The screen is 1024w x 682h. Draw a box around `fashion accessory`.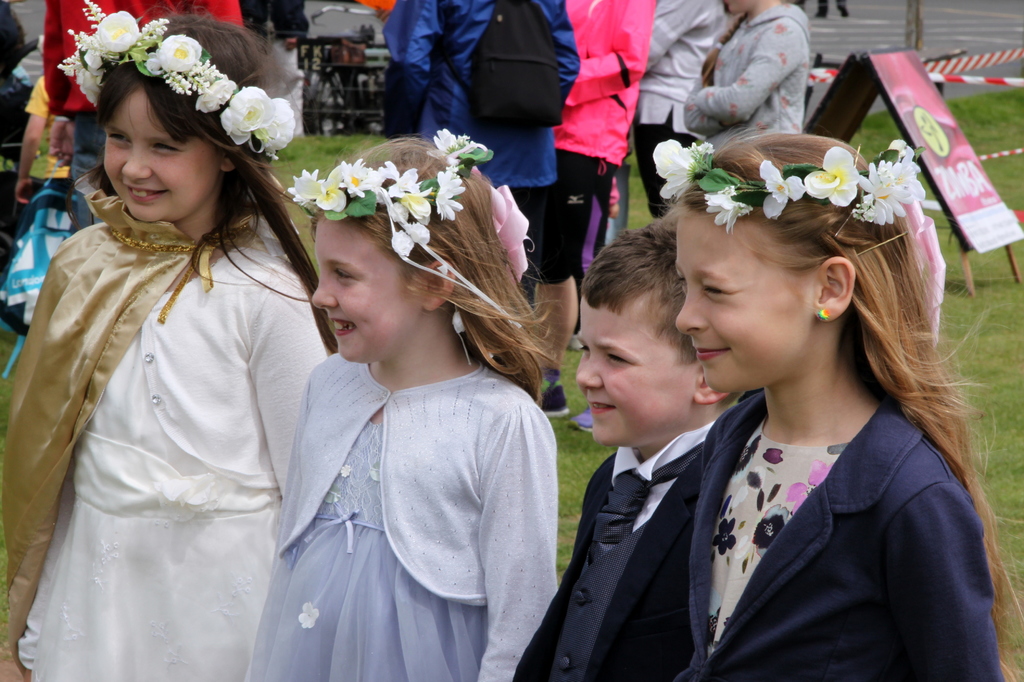
detection(587, 443, 703, 564).
